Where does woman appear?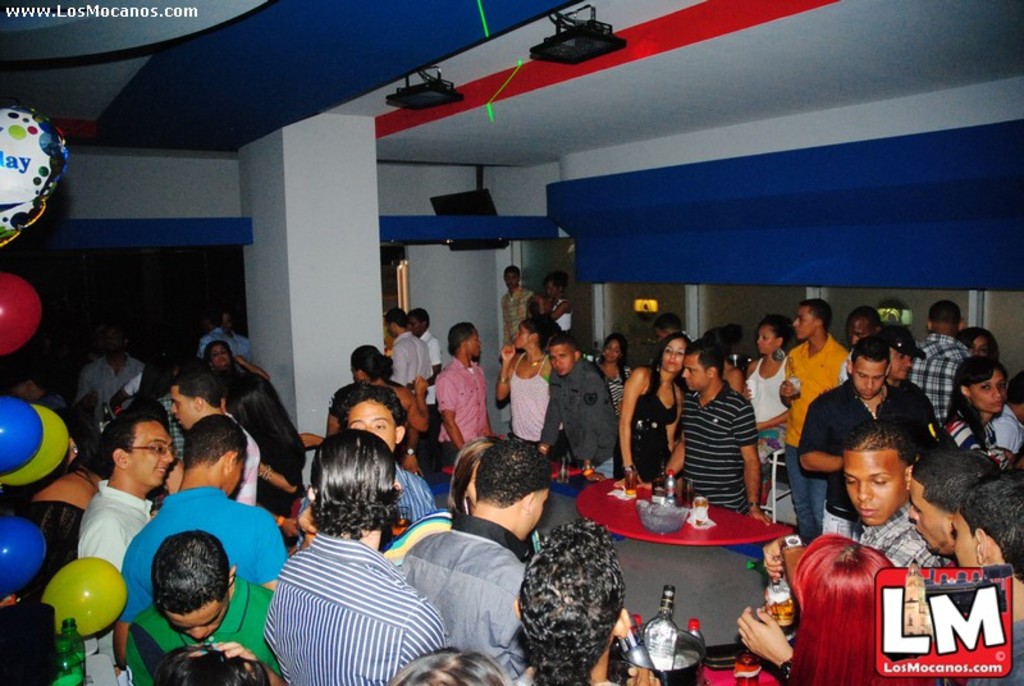
Appears at [left=412, top=635, right=507, bottom=685].
